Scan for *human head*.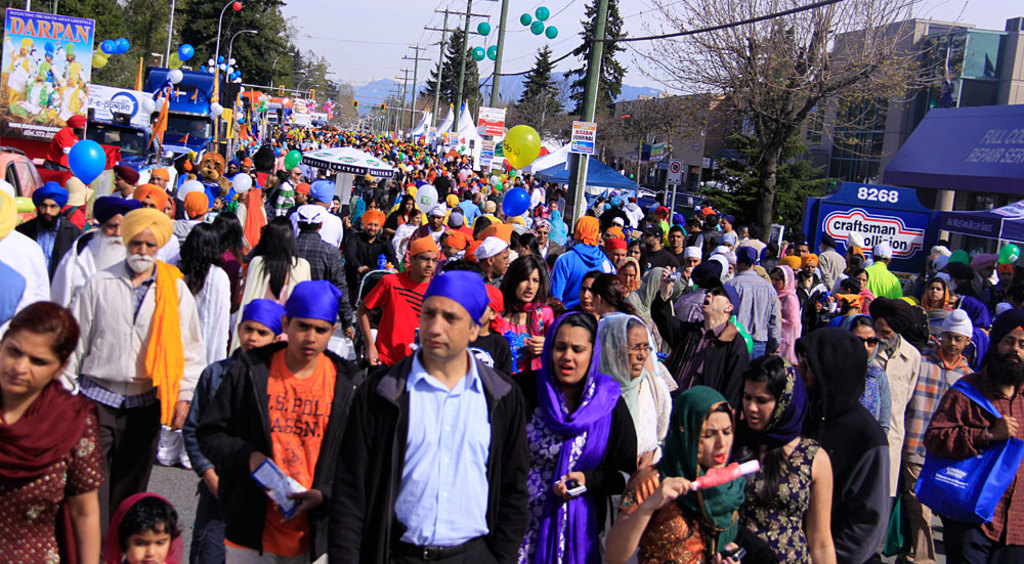
Scan result: {"x1": 278, "y1": 281, "x2": 337, "y2": 364}.
